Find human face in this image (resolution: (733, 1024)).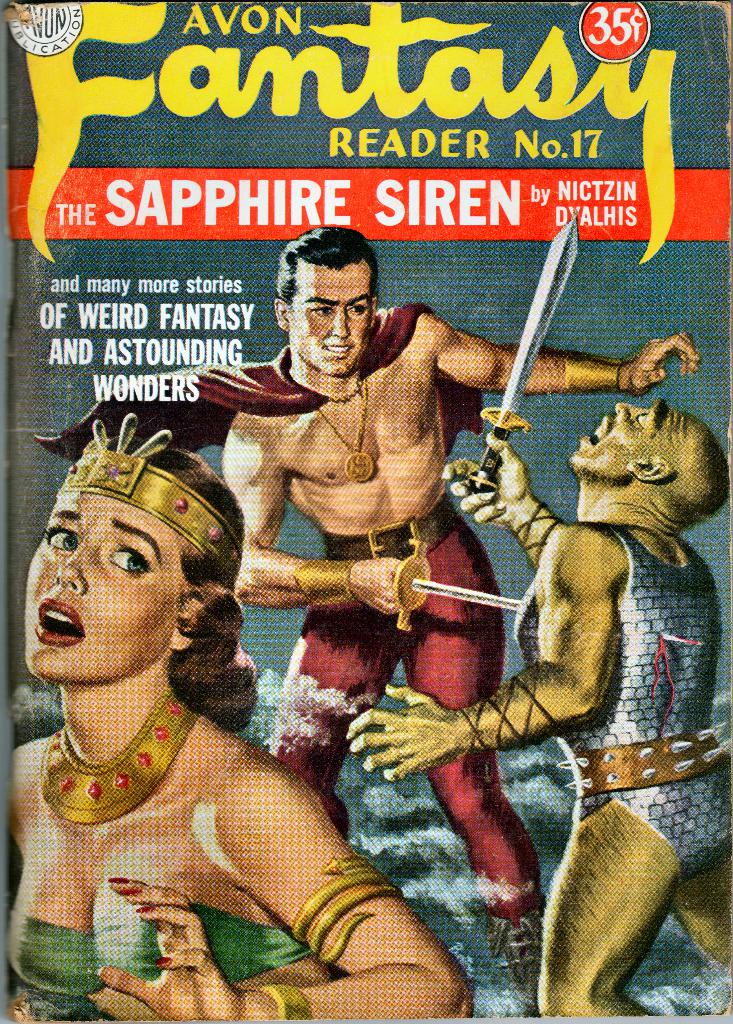
pyautogui.locateOnScreen(22, 493, 191, 685).
